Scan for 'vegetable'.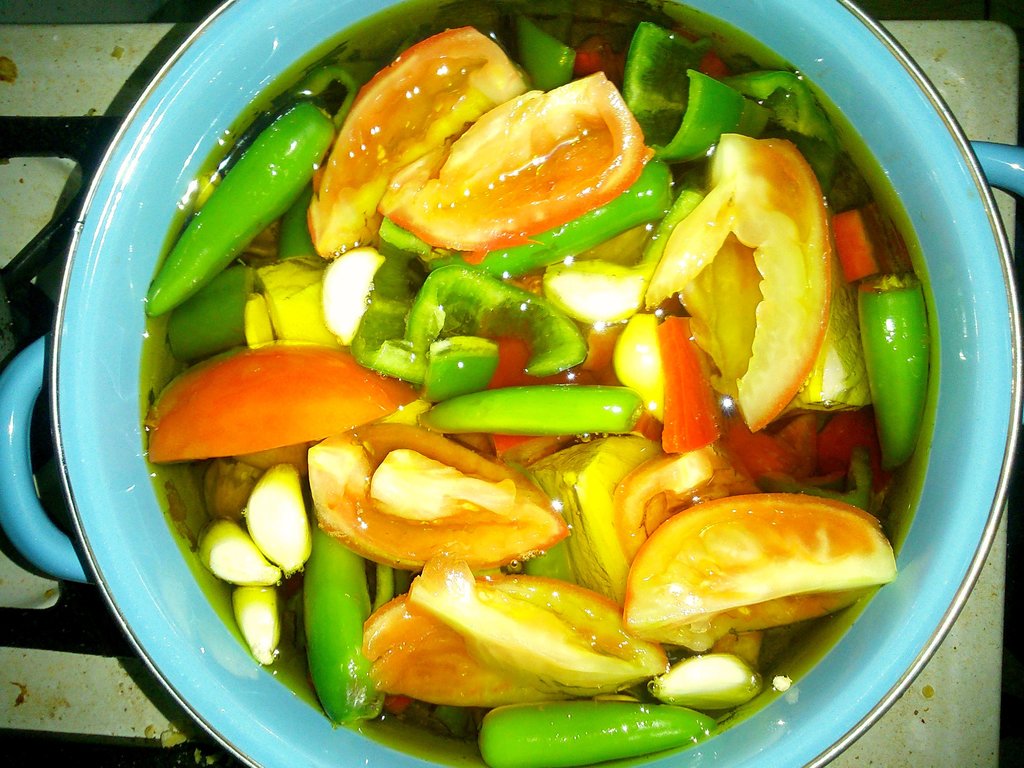
Scan result: <bbox>608, 449, 748, 560</bbox>.
